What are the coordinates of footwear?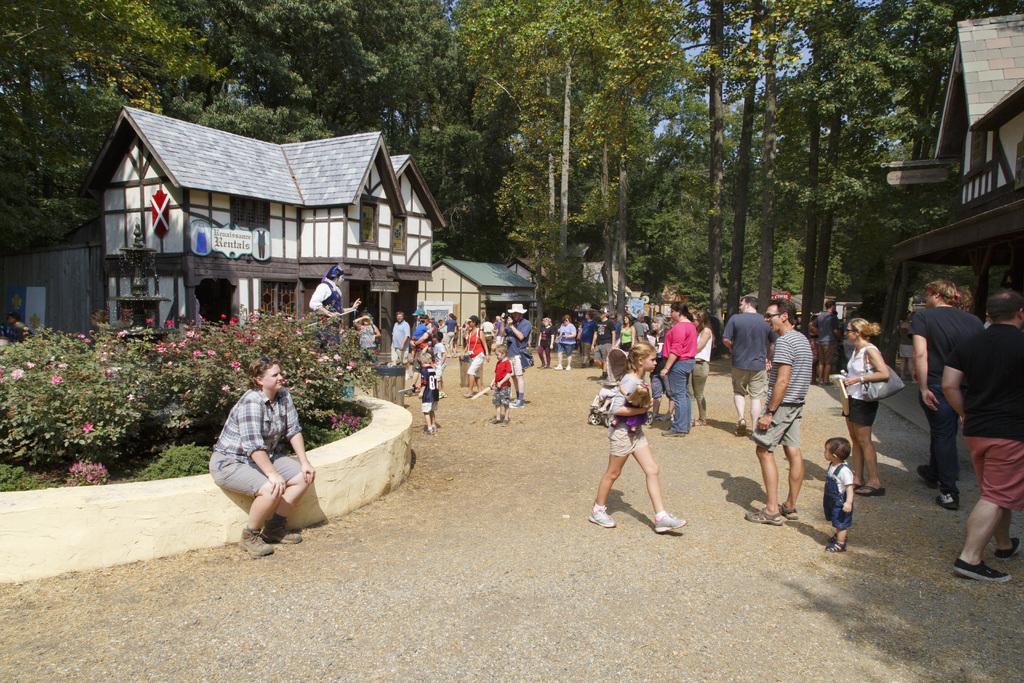
561/362/572/368.
